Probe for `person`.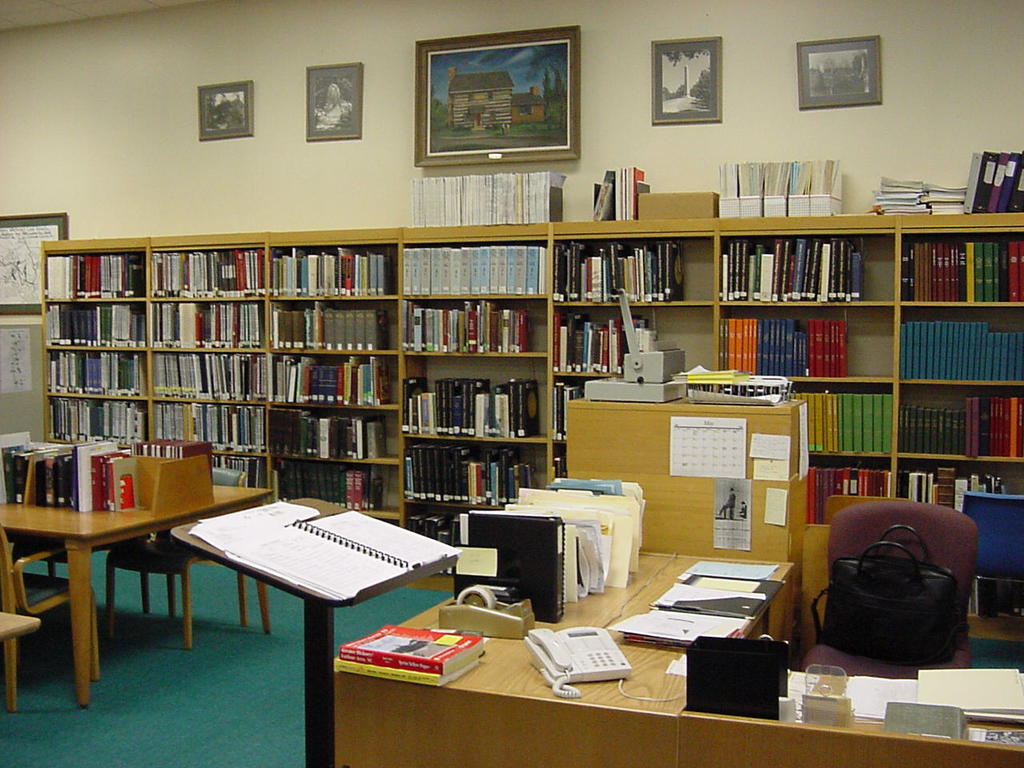
Probe result: 715,486,735,520.
